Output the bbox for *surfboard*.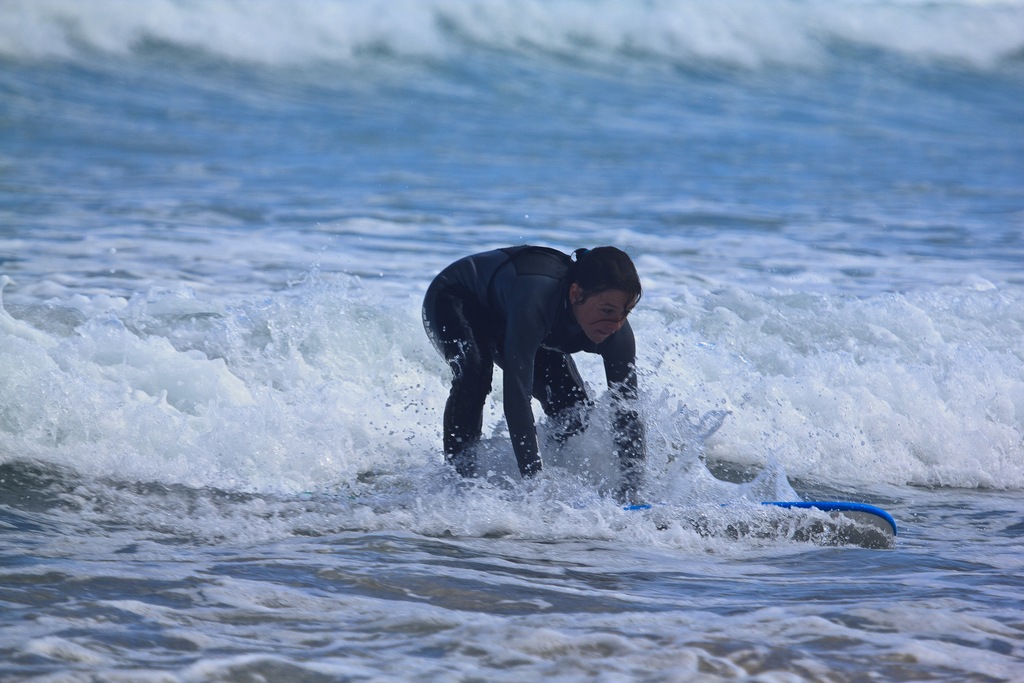
616,494,902,538.
